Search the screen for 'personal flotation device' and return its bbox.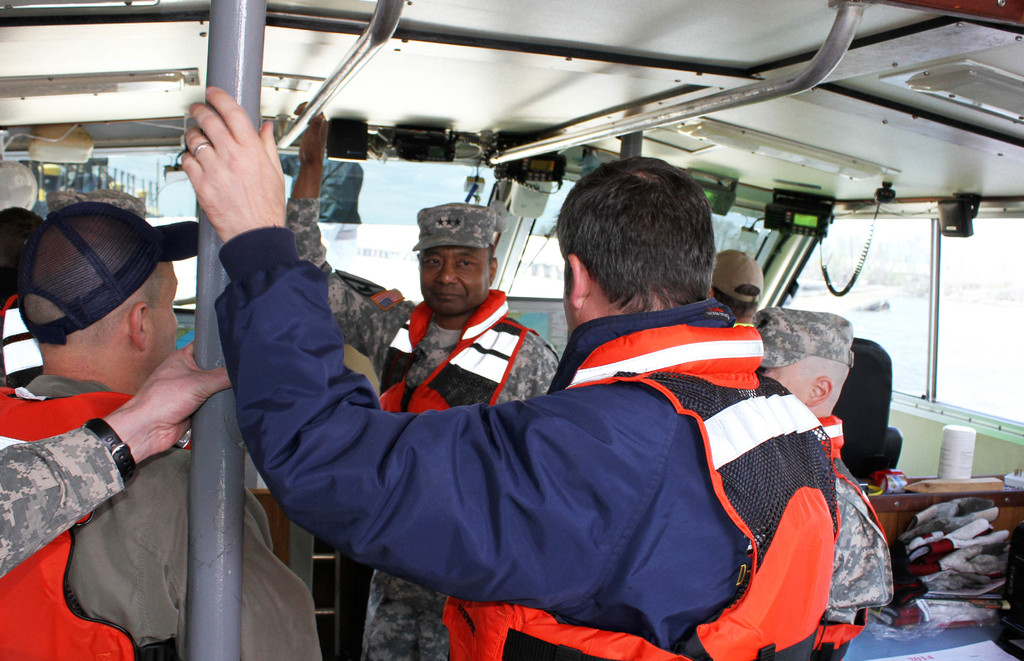
Found: 807, 404, 905, 564.
